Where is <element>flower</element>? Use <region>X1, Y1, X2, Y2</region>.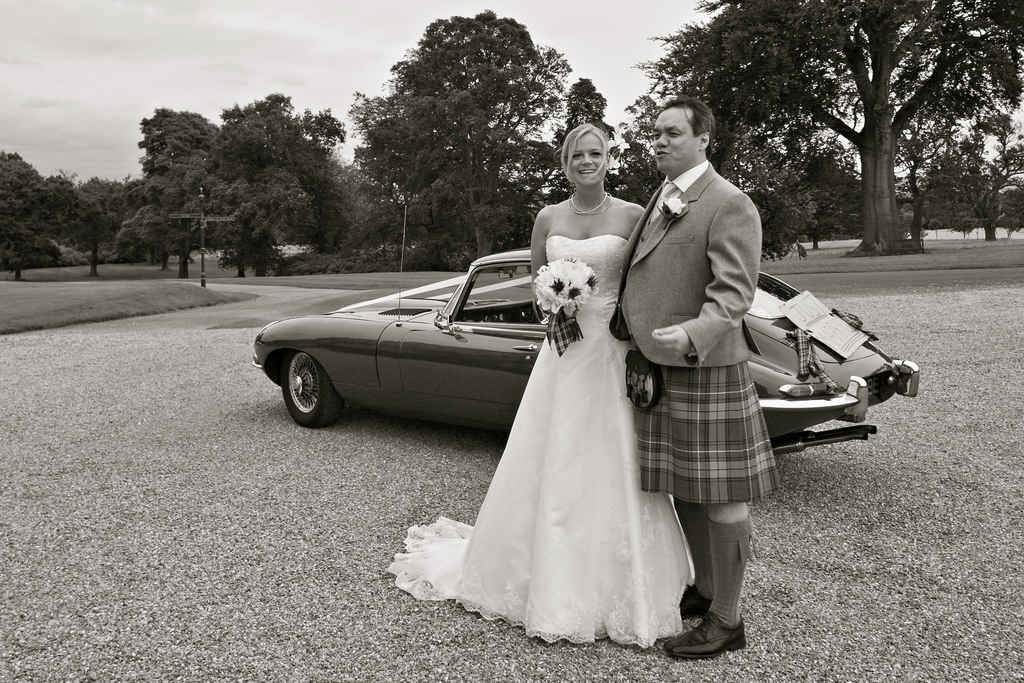
<region>392, 529, 479, 607</region>.
